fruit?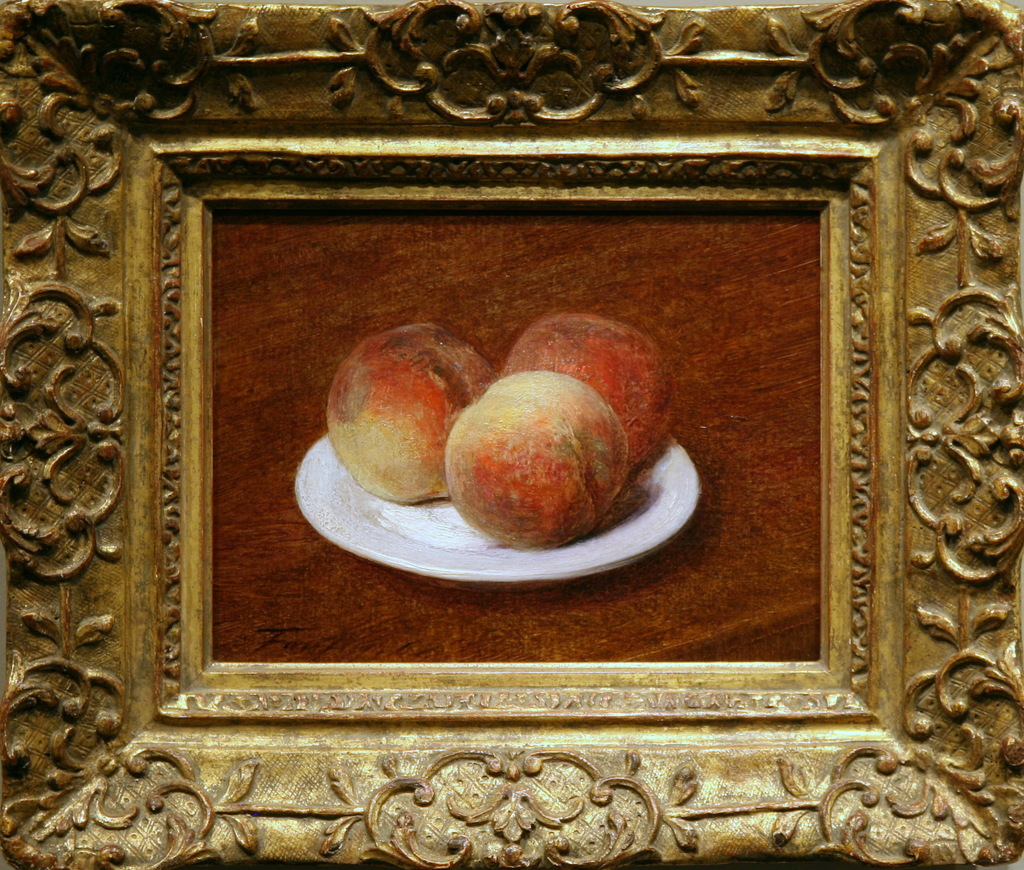
bbox=[501, 312, 664, 471]
